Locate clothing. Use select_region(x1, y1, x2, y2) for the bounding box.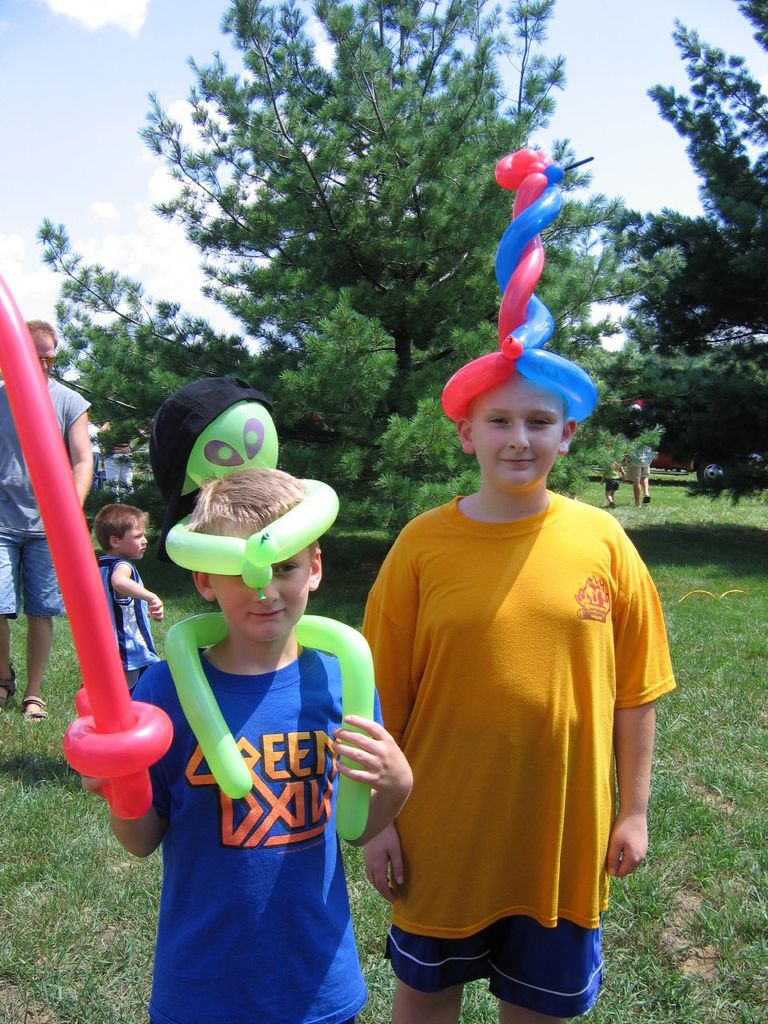
select_region(358, 491, 677, 1018).
